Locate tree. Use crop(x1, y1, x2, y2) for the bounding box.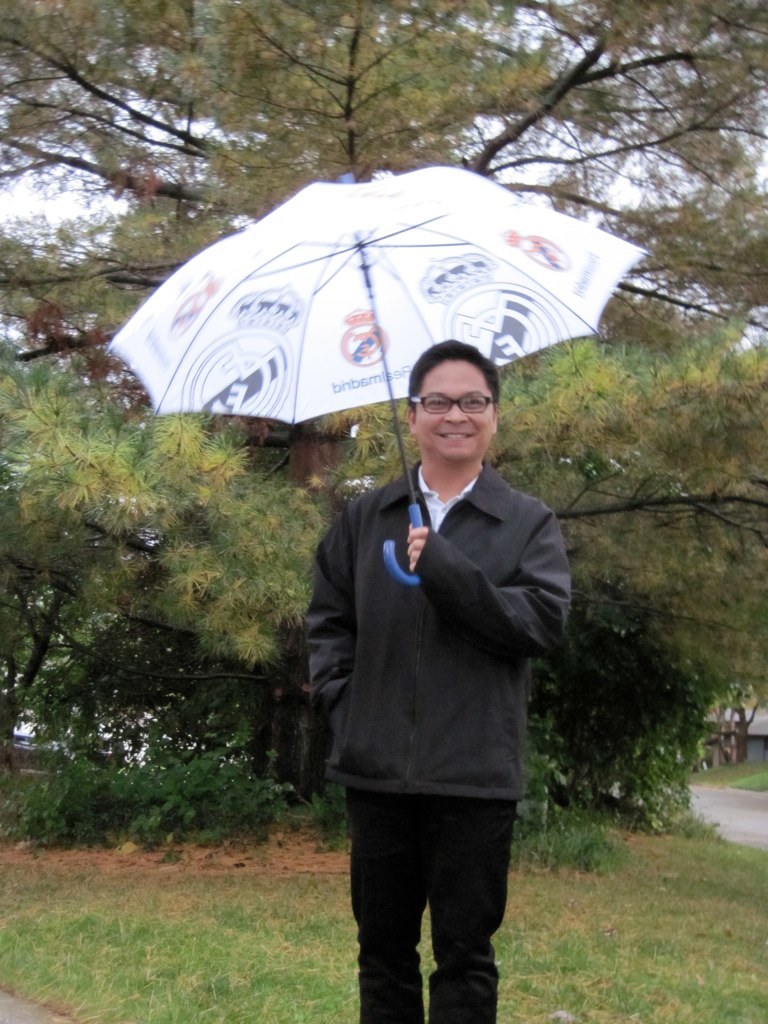
crop(445, 301, 767, 805).
